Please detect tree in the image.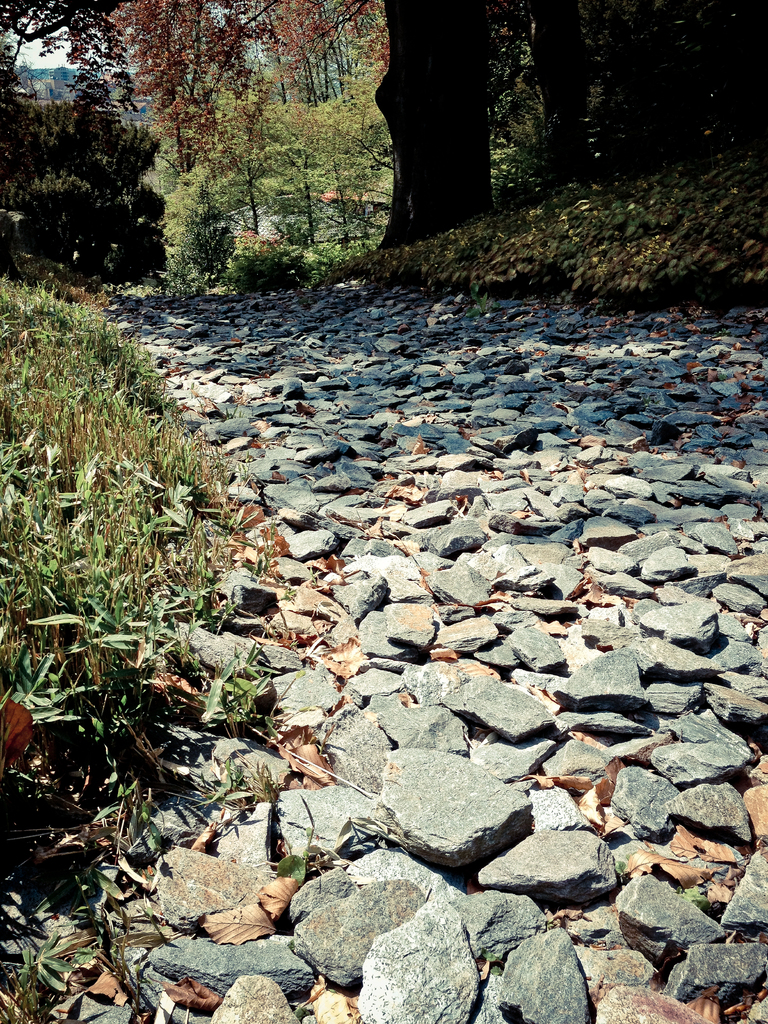
Rect(129, 0, 407, 276).
